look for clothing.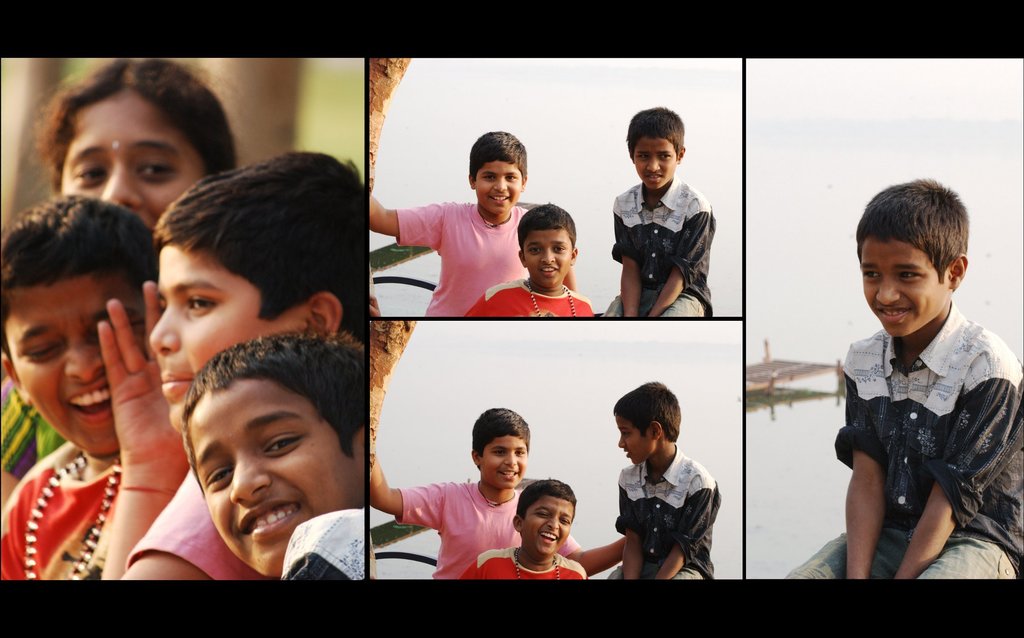
Found: 280/506/366/584.
